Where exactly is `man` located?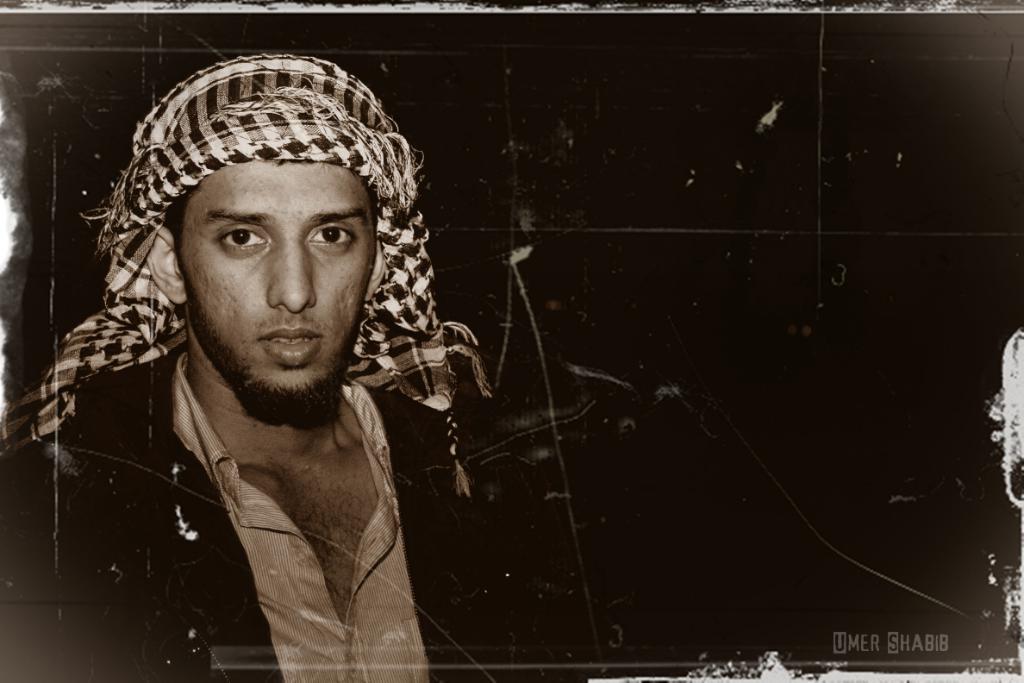
Its bounding box is 16/54/519/681.
